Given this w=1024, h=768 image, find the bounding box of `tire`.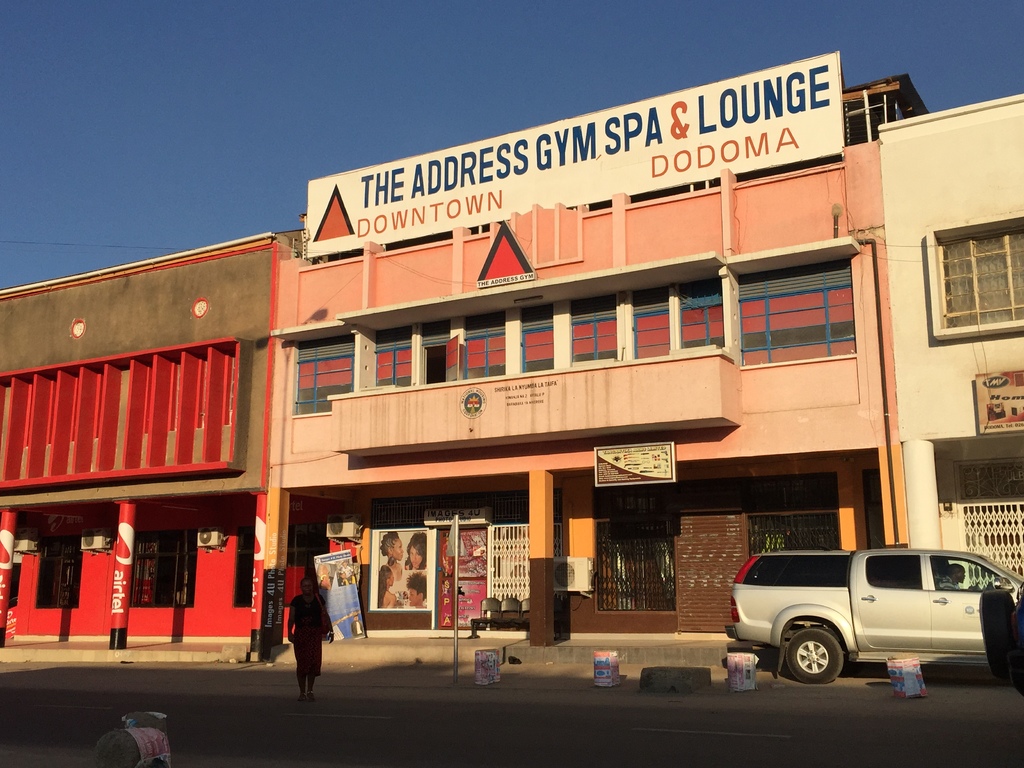
Rect(785, 627, 845, 684).
